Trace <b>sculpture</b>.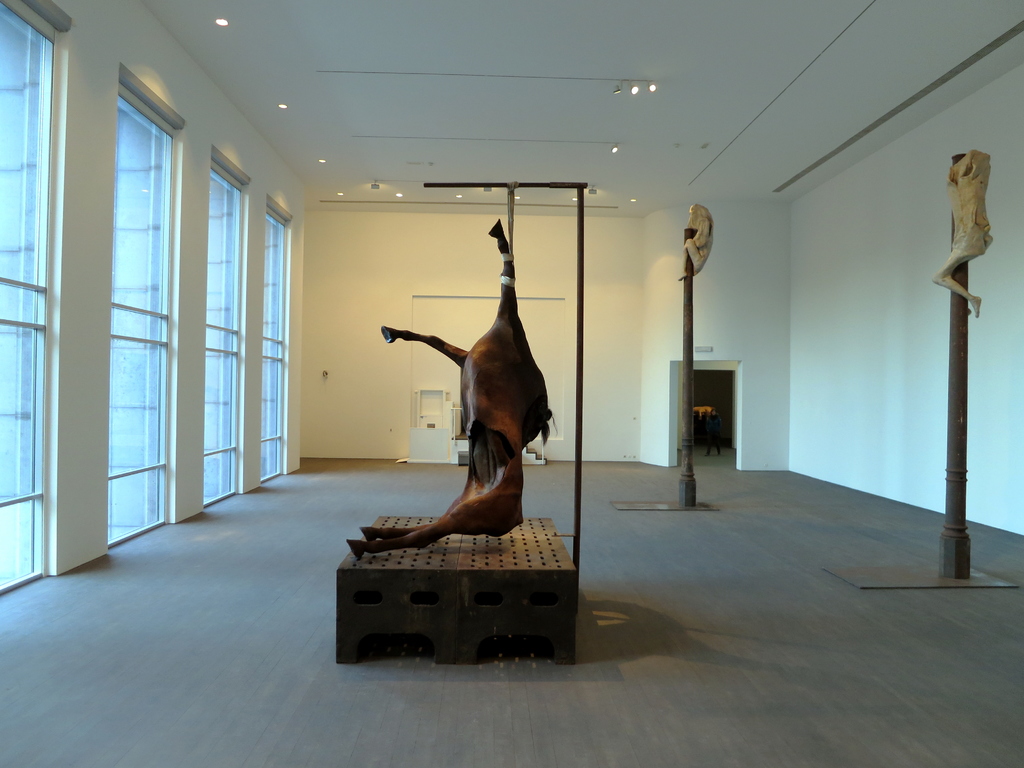
Traced to 678/202/718/285.
